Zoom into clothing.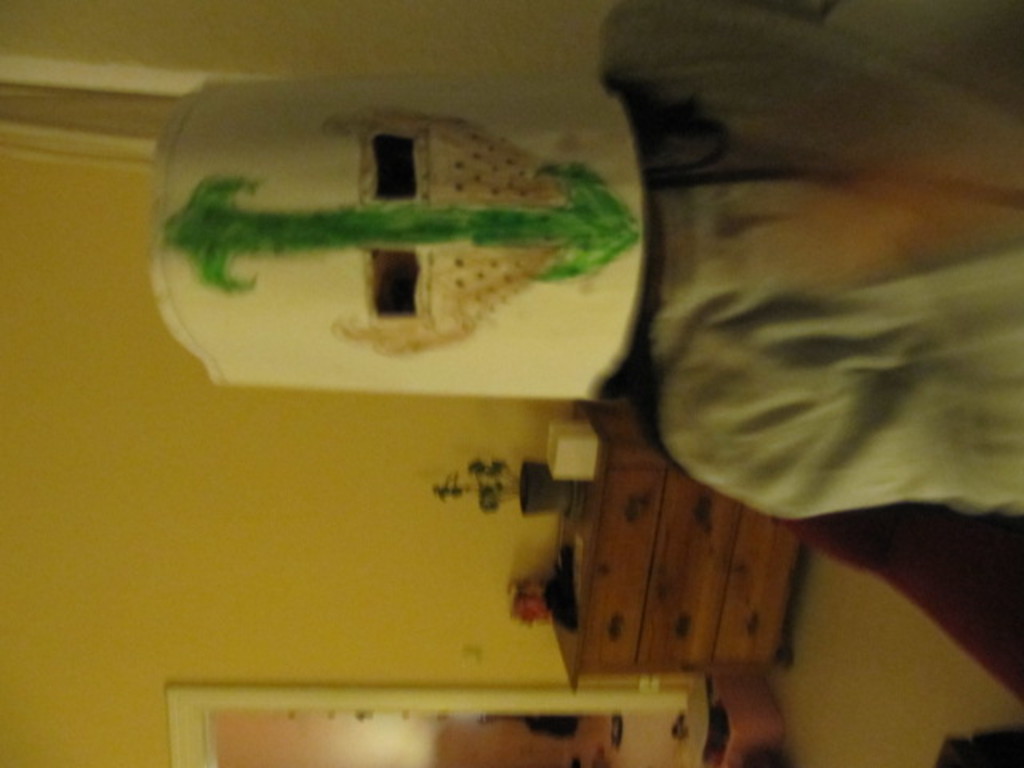
Zoom target: detection(592, 0, 1022, 530).
